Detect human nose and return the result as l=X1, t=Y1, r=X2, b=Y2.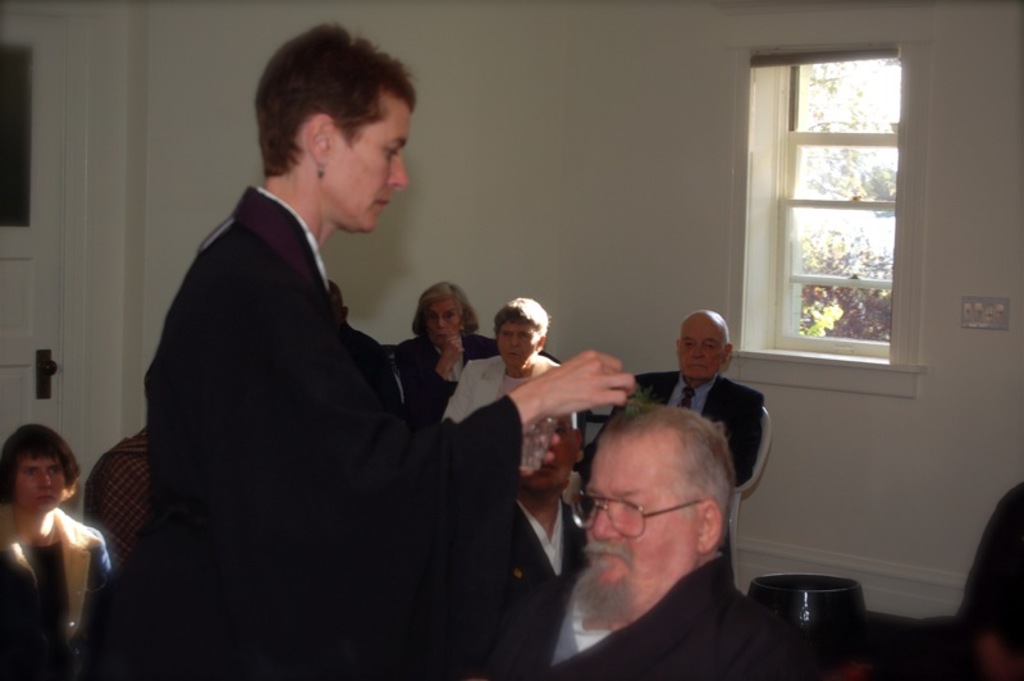
l=508, t=334, r=518, b=348.
